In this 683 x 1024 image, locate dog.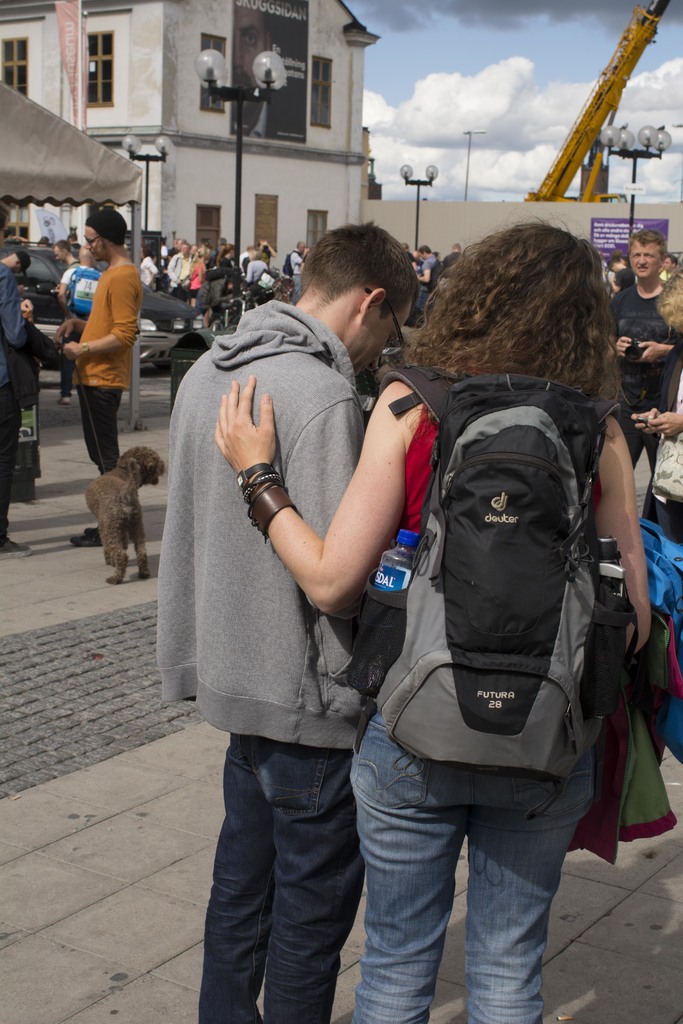
Bounding box: locate(85, 447, 169, 583).
